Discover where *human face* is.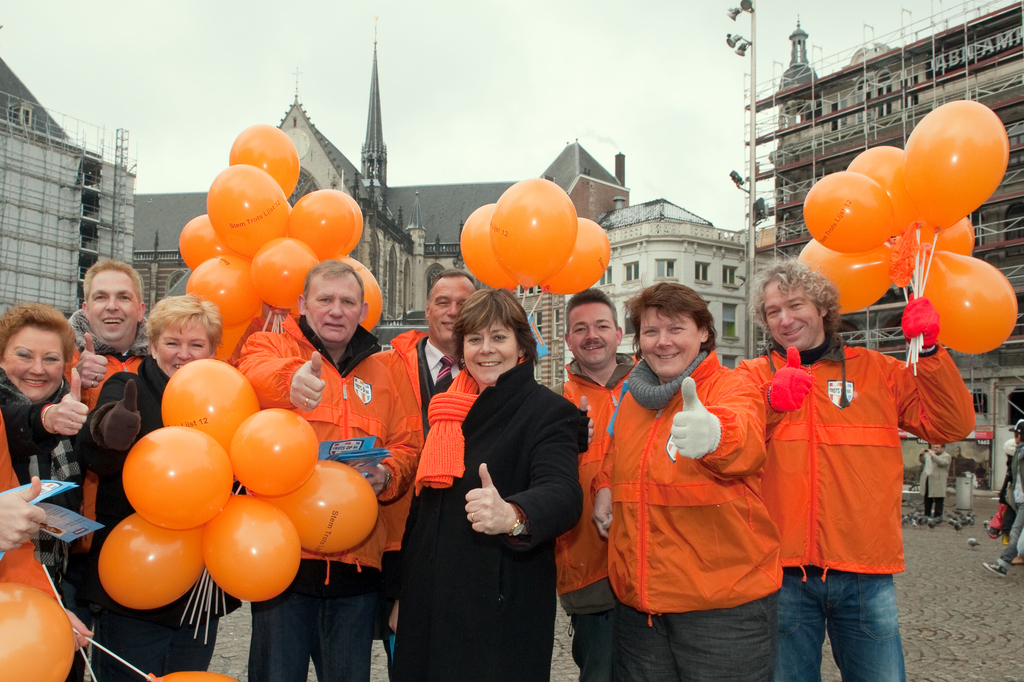
Discovered at x1=1, y1=319, x2=68, y2=406.
